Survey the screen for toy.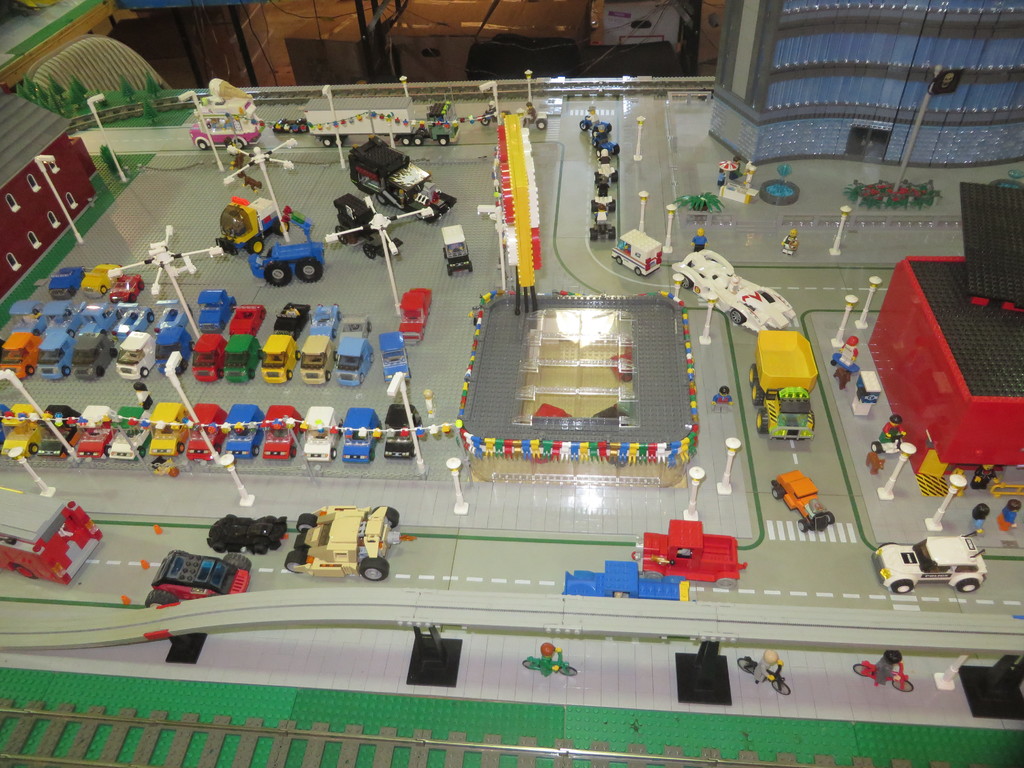
Survey found: (216, 192, 289, 256).
